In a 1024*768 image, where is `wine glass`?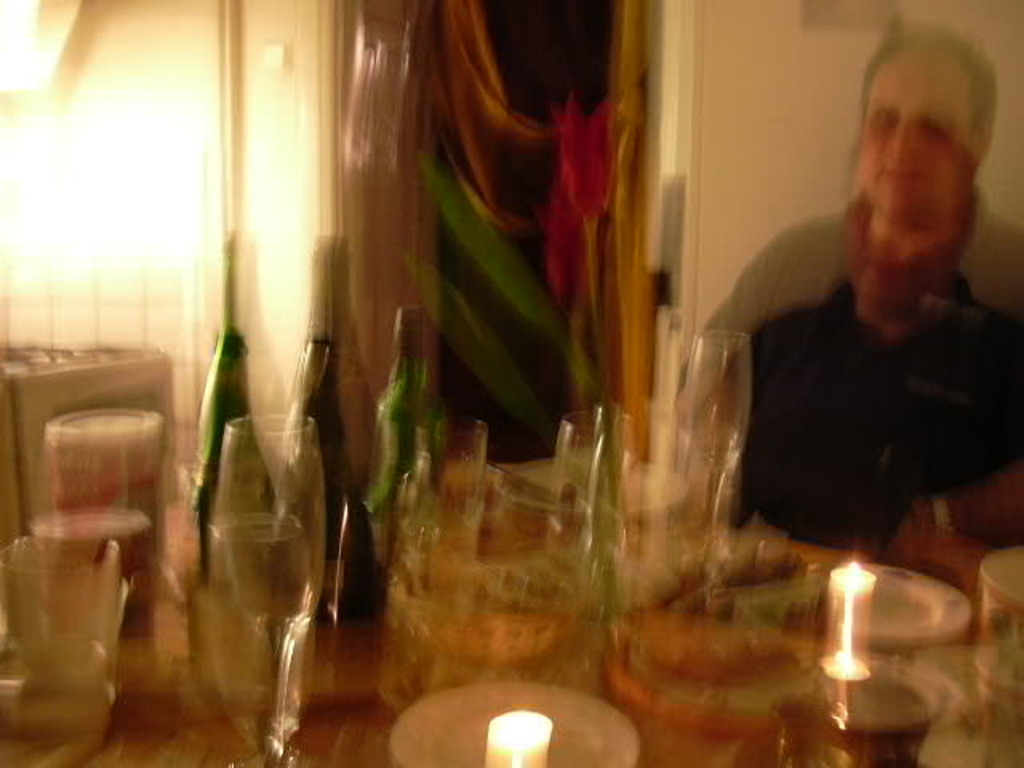
locate(229, 414, 323, 766).
